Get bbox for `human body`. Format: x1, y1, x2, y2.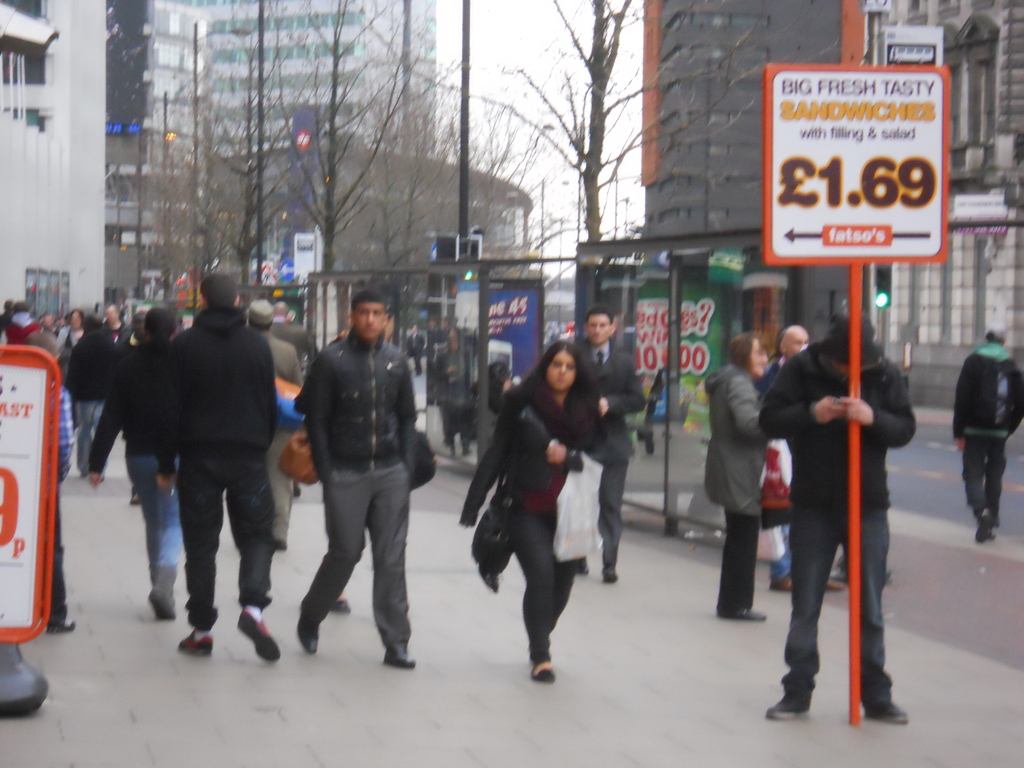
75, 301, 170, 620.
